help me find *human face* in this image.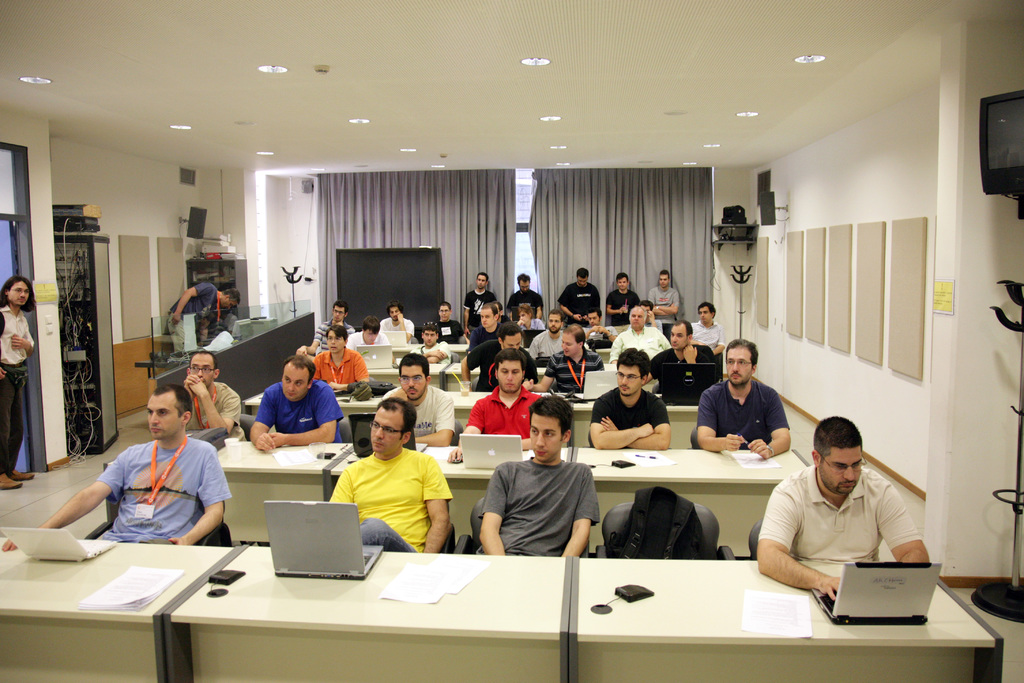
Found it: <region>327, 330, 347, 355</region>.
